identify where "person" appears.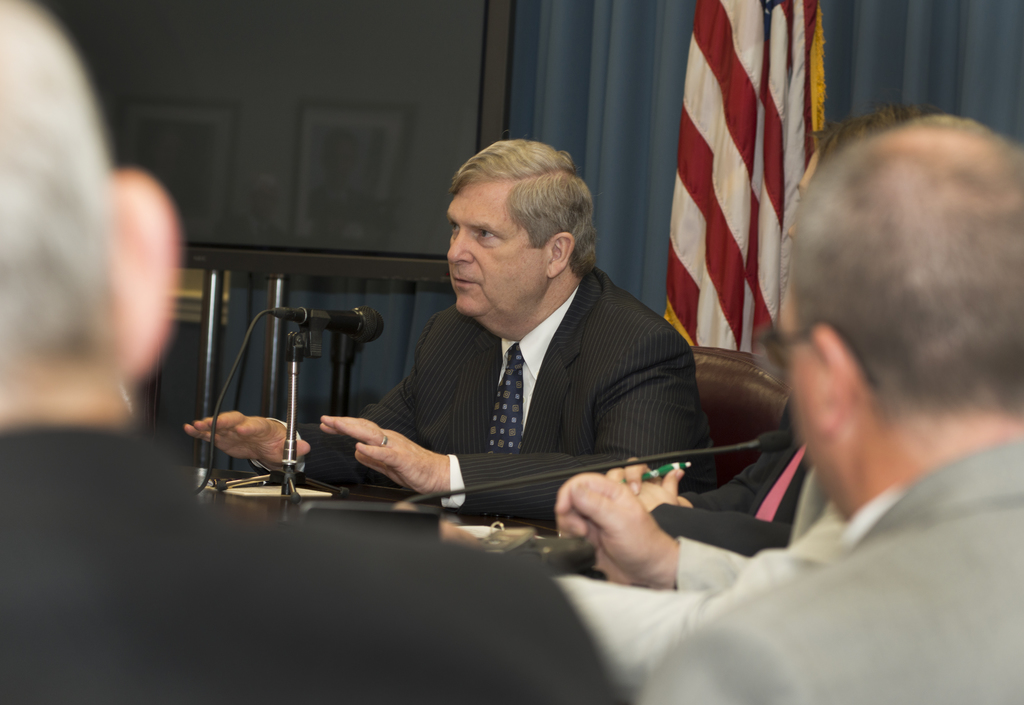
Appears at [0, 0, 619, 704].
